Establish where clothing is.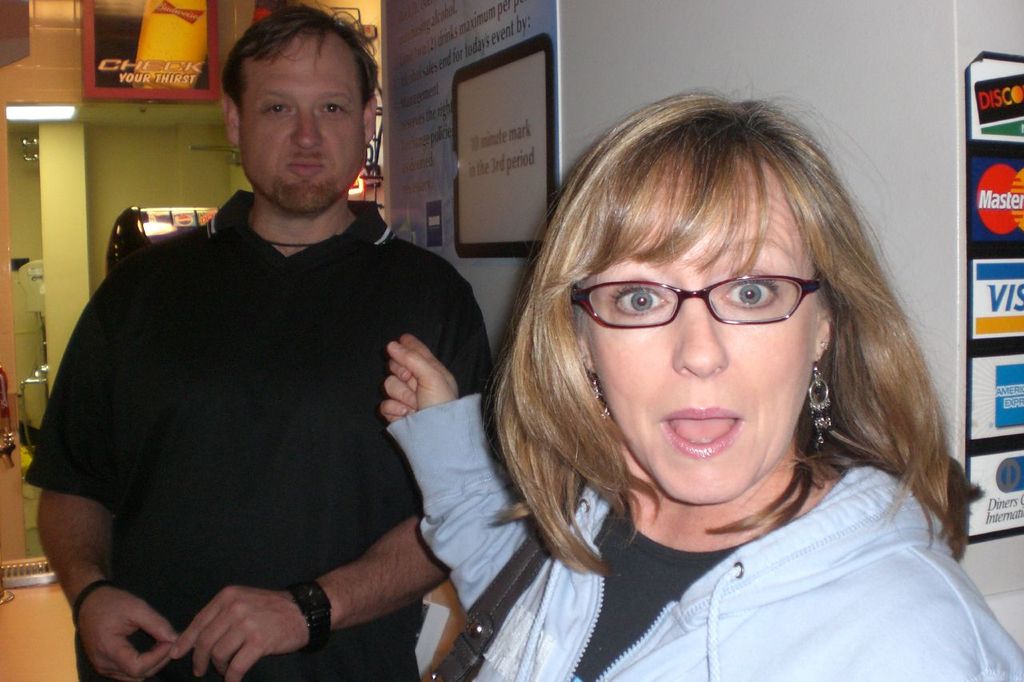
Established at left=378, top=388, right=1023, bottom=678.
